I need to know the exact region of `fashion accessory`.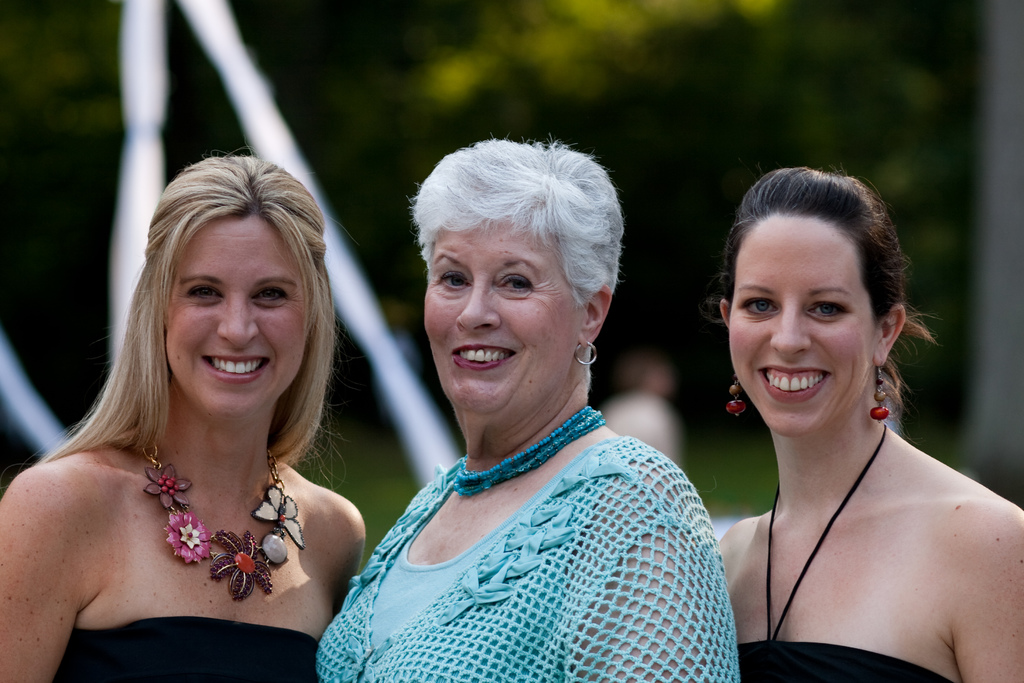
Region: bbox=[723, 372, 748, 416].
